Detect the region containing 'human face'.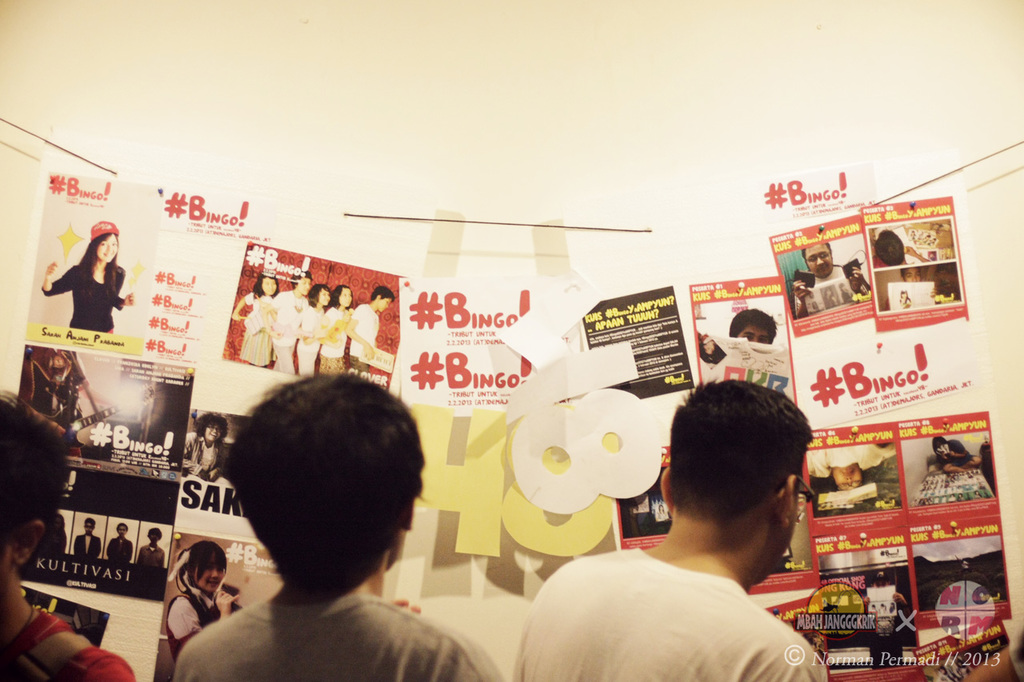
crop(97, 237, 117, 264).
